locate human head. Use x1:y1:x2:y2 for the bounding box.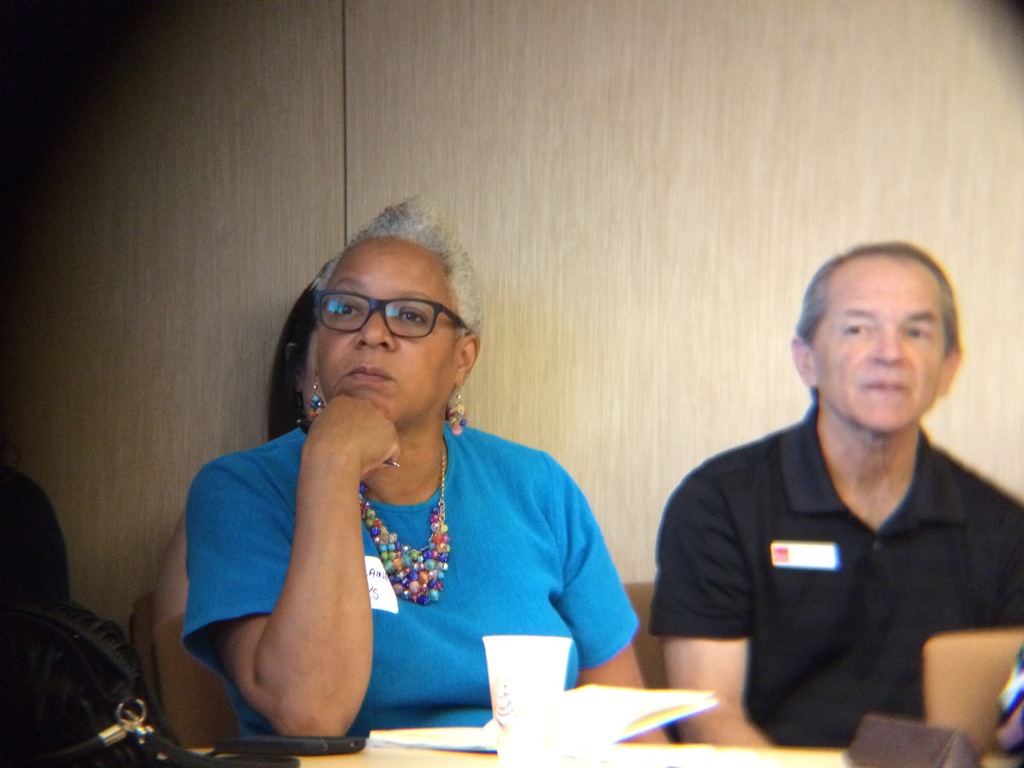
271:253:328:423.
